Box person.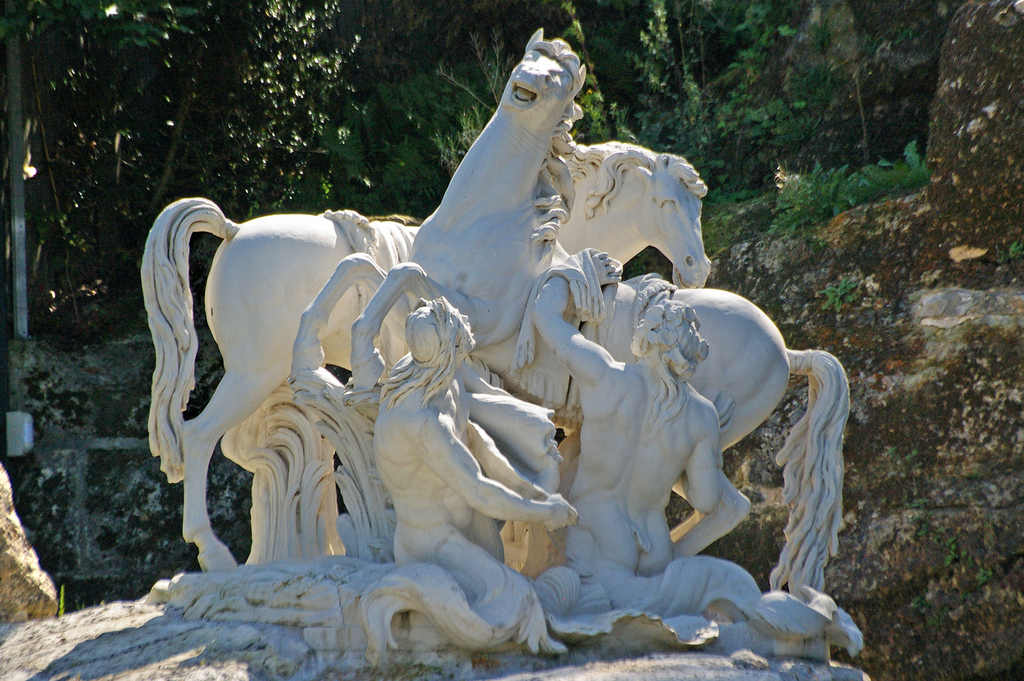
<bbox>530, 246, 726, 585</bbox>.
